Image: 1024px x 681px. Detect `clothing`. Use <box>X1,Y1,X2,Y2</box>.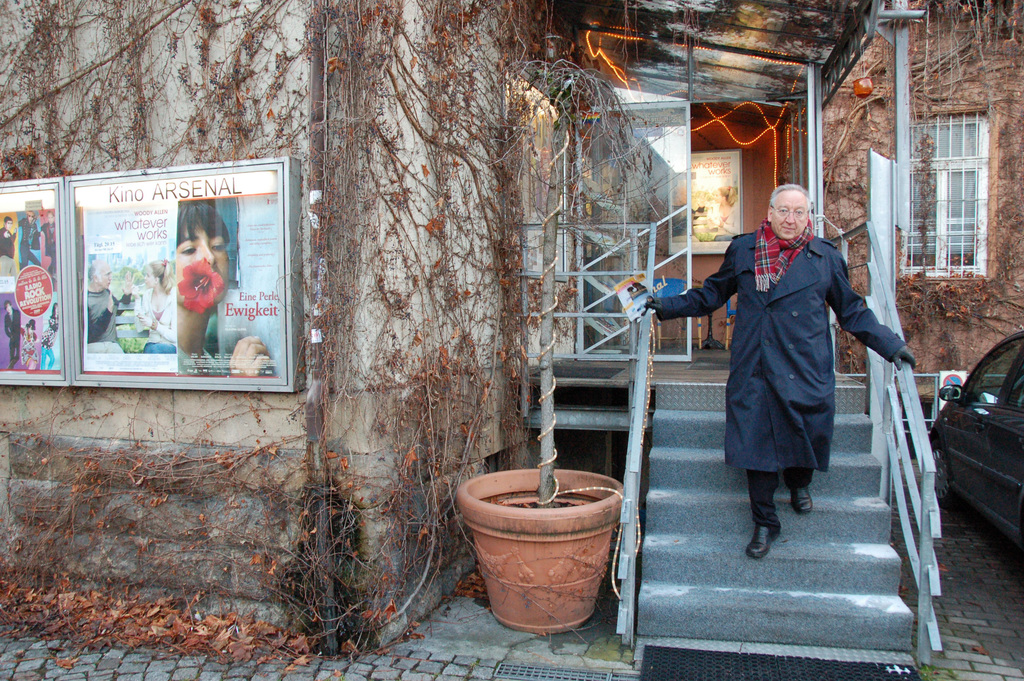
<box>3,309,20,365</box>.
